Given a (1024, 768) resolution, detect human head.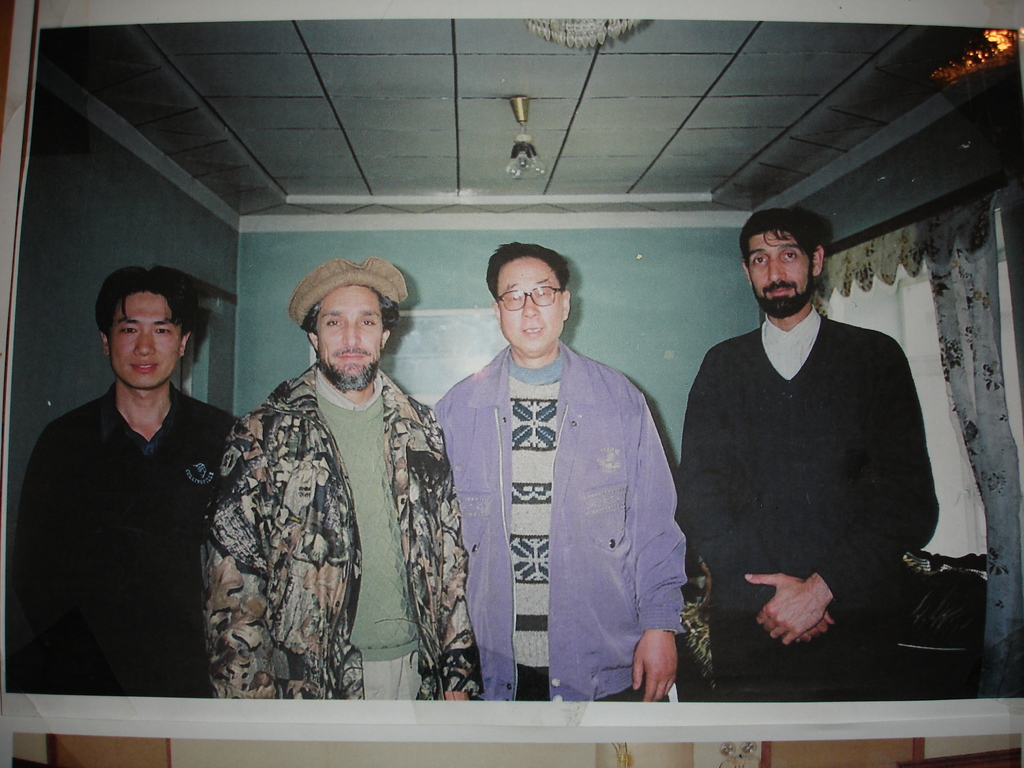
rect(97, 268, 189, 390).
